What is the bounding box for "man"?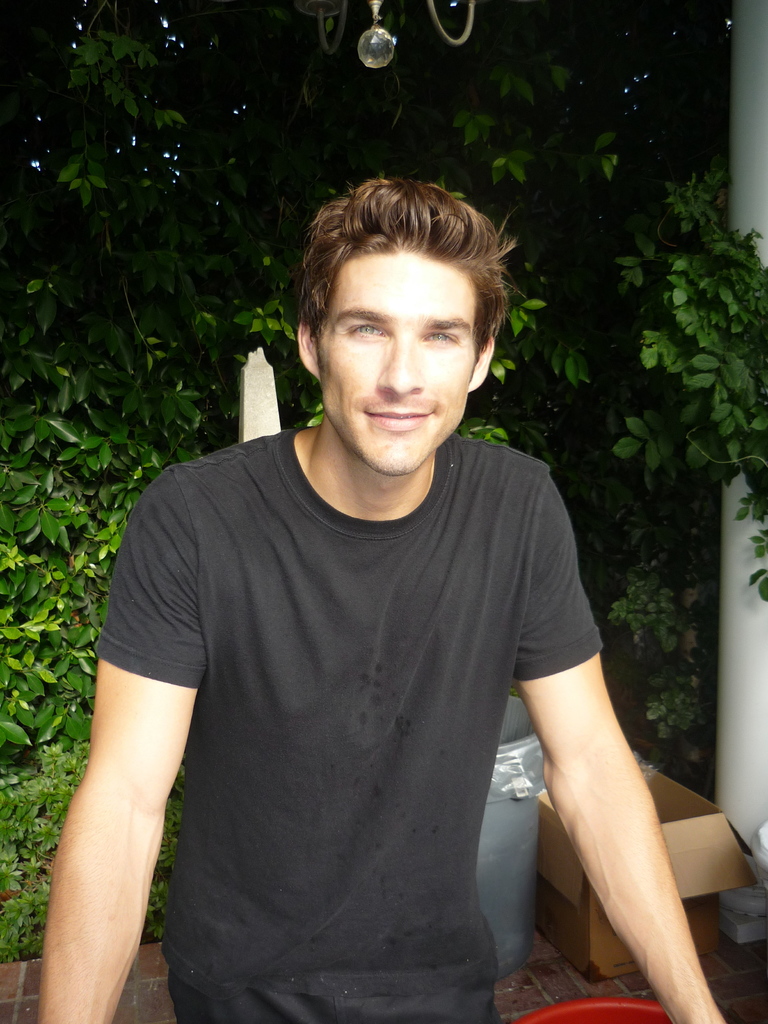
box(29, 114, 700, 1023).
